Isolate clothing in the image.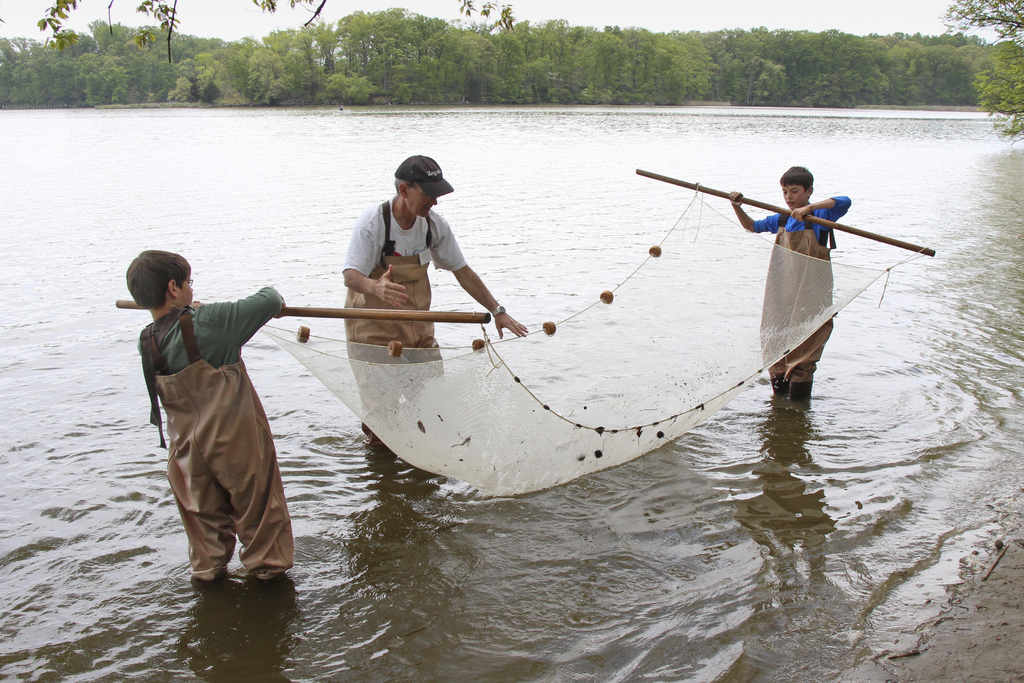
Isolated region: crop(342, 186, 461, 395).
